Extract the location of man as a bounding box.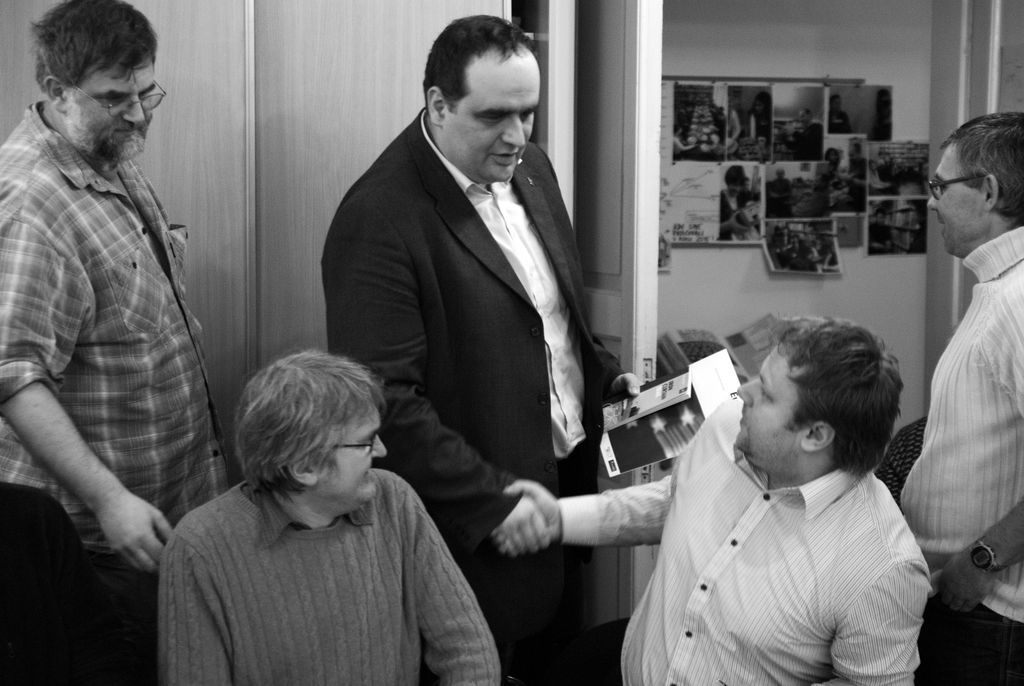
box(314, 13, 654, 683).
